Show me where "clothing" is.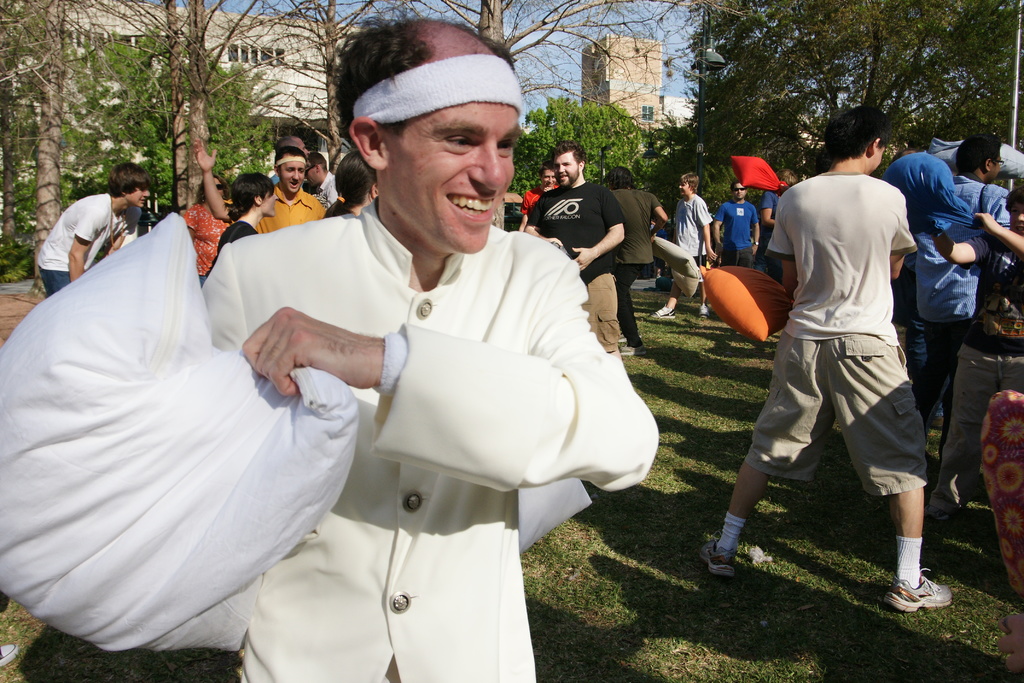
"clothing" is at 926/225/1023/508.
